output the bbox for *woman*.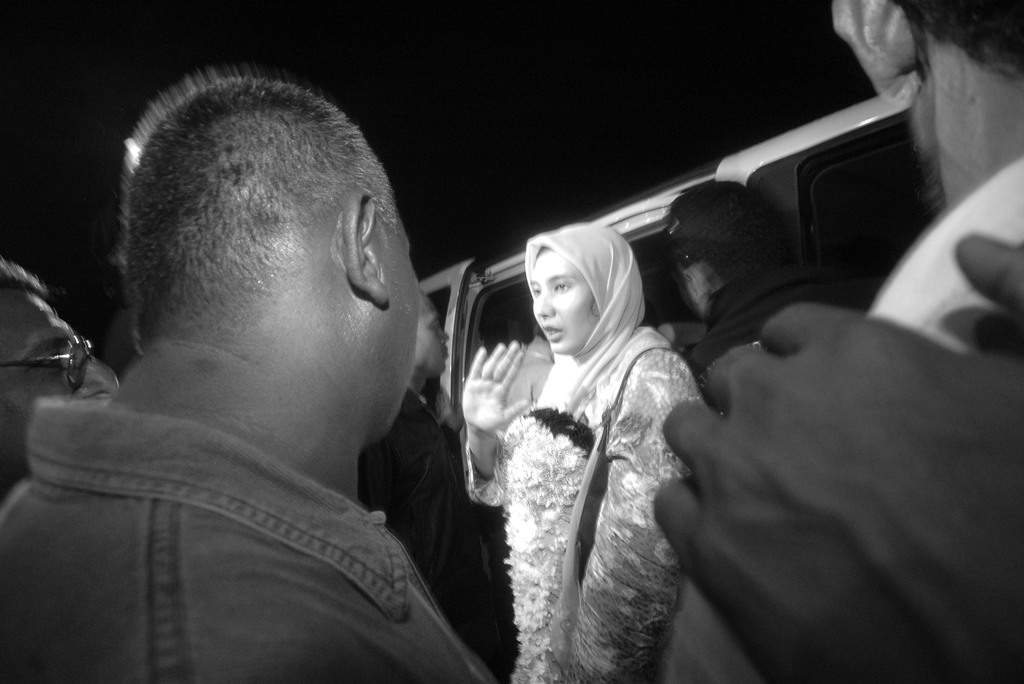
left=463, top=190, right=708, bottom=683.
